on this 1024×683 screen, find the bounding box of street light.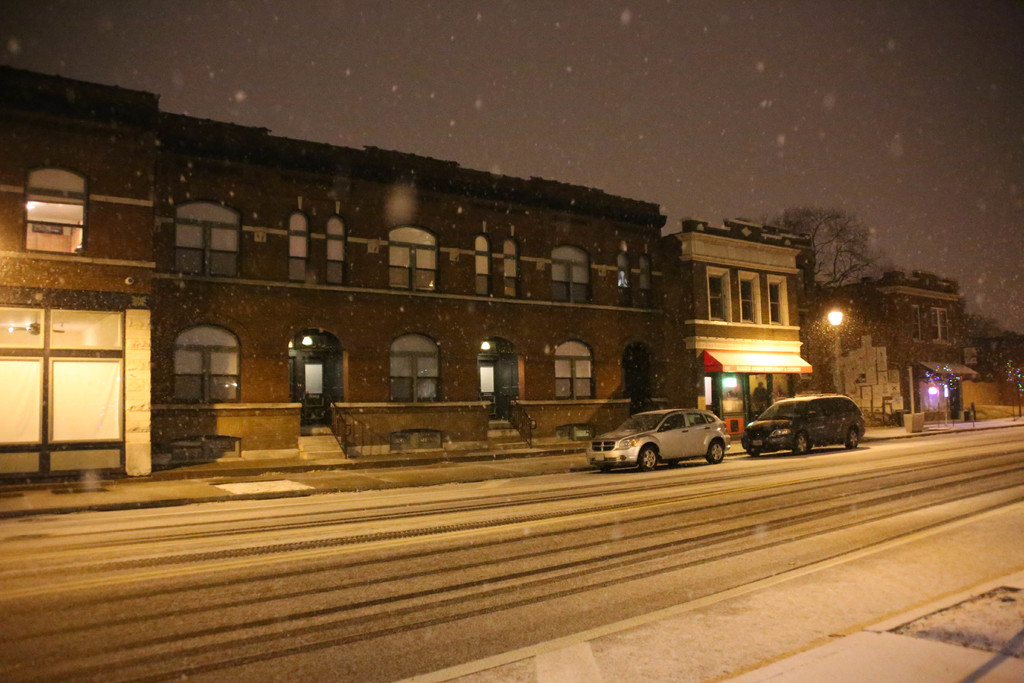
Bounding box: 826,300,849,332.
